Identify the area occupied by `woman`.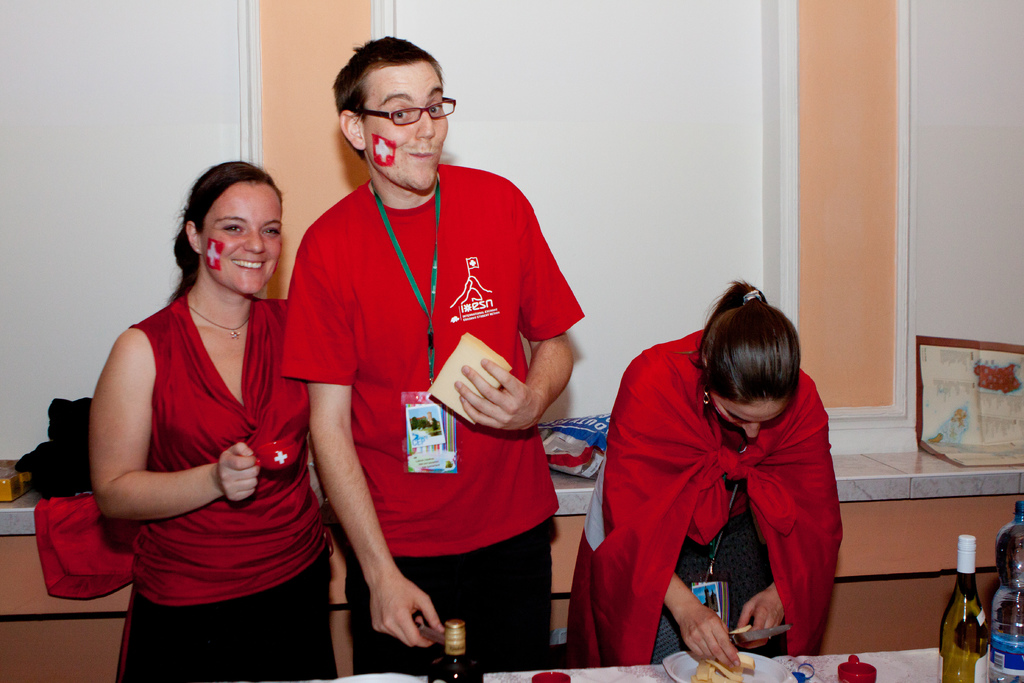
Area: (left=559, top=277, right=851, bottom=670).
